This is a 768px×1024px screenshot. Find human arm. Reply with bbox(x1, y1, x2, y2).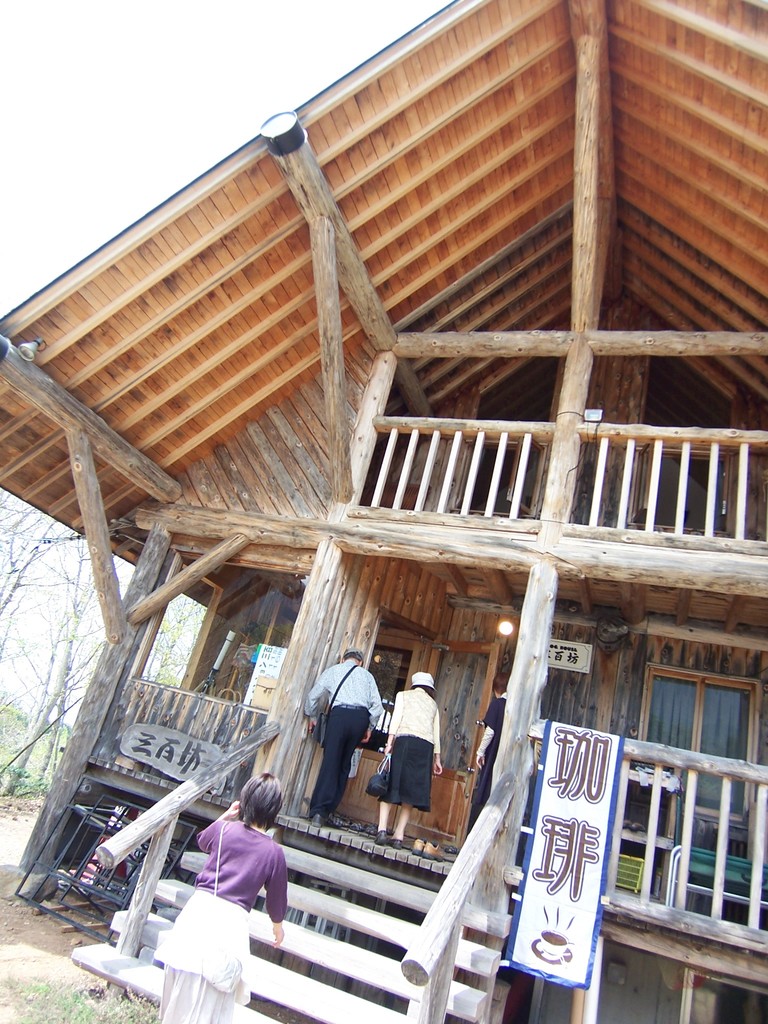
bbox(302, 673, 333, 734).
